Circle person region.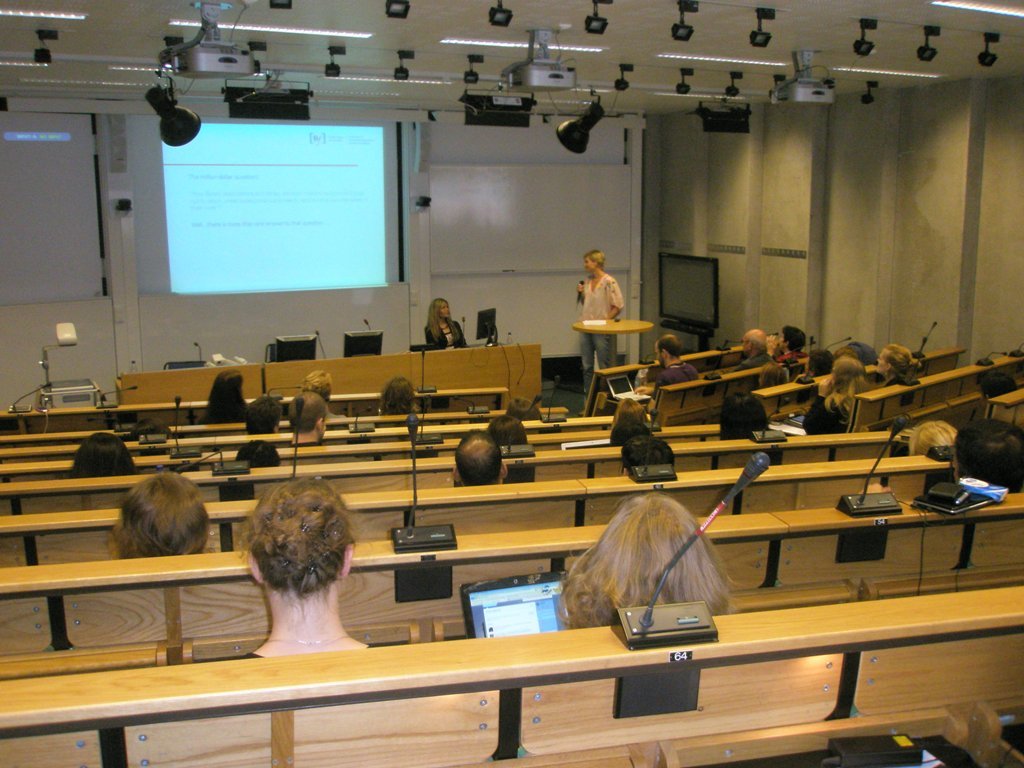
Region: [left=196, top=367, right=248, bottom=424].
